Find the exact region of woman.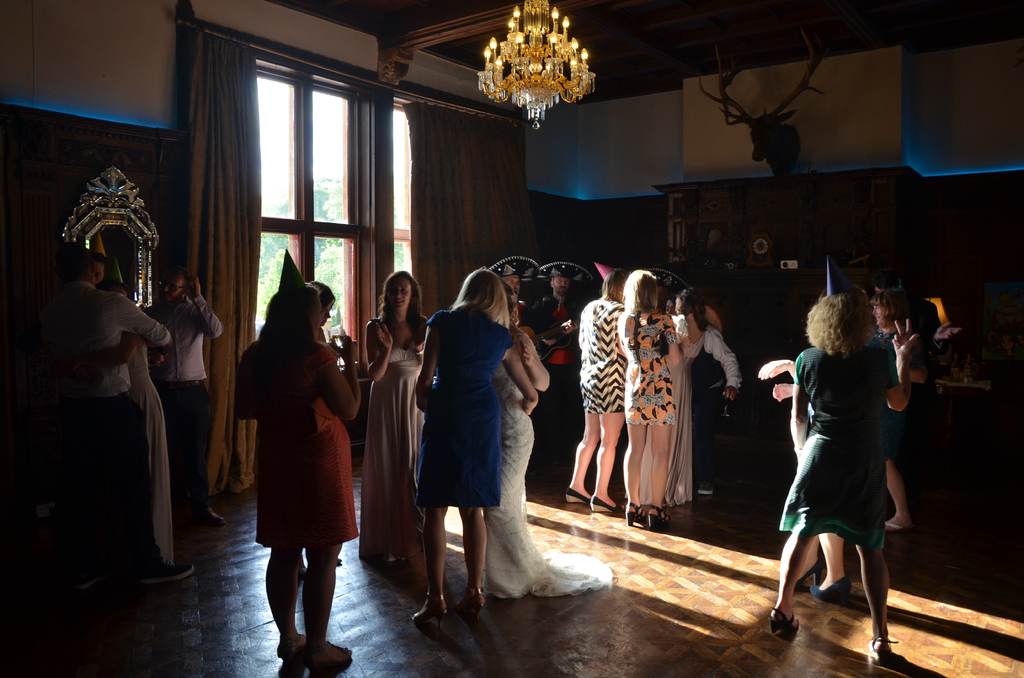
Exact region: (755, 291, 922, 673).
